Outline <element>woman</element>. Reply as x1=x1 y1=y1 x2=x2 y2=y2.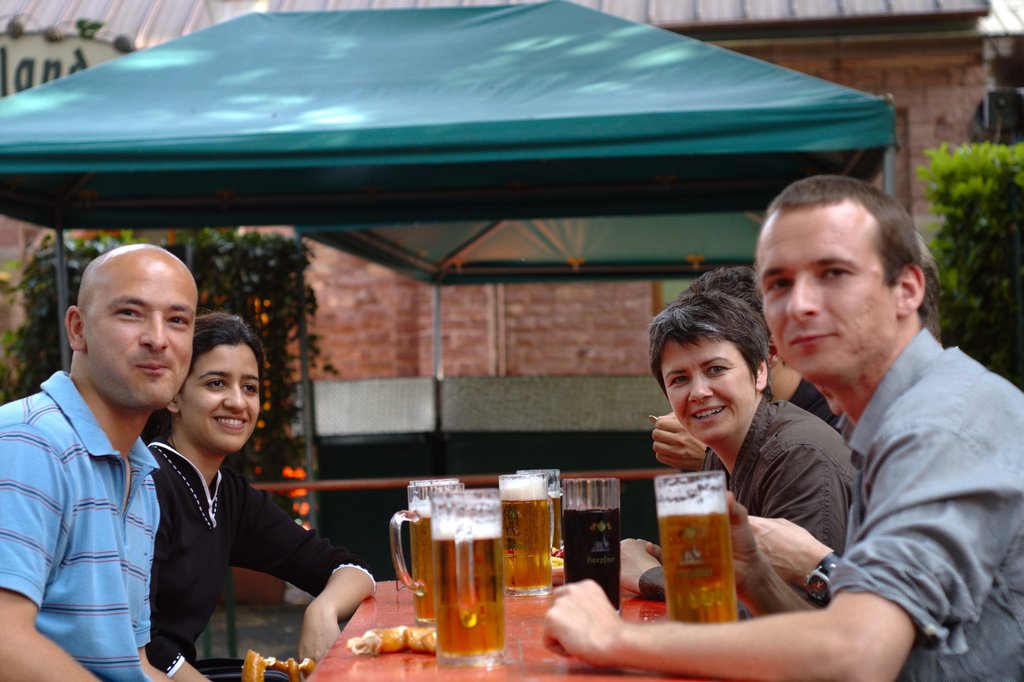
x1=122 y1=292 x2=311 y2=681.
